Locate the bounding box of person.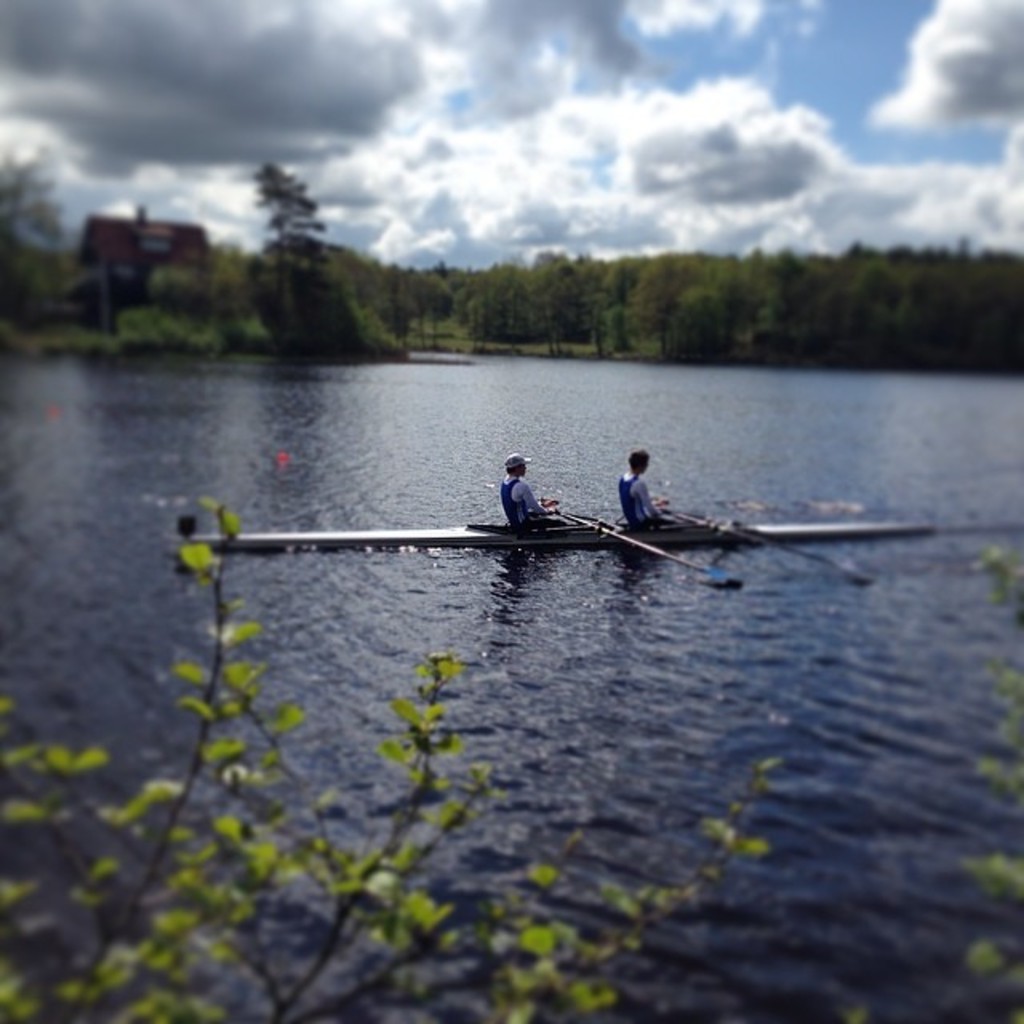
Bounding box: bbox=[616, 450, 682, 526].
